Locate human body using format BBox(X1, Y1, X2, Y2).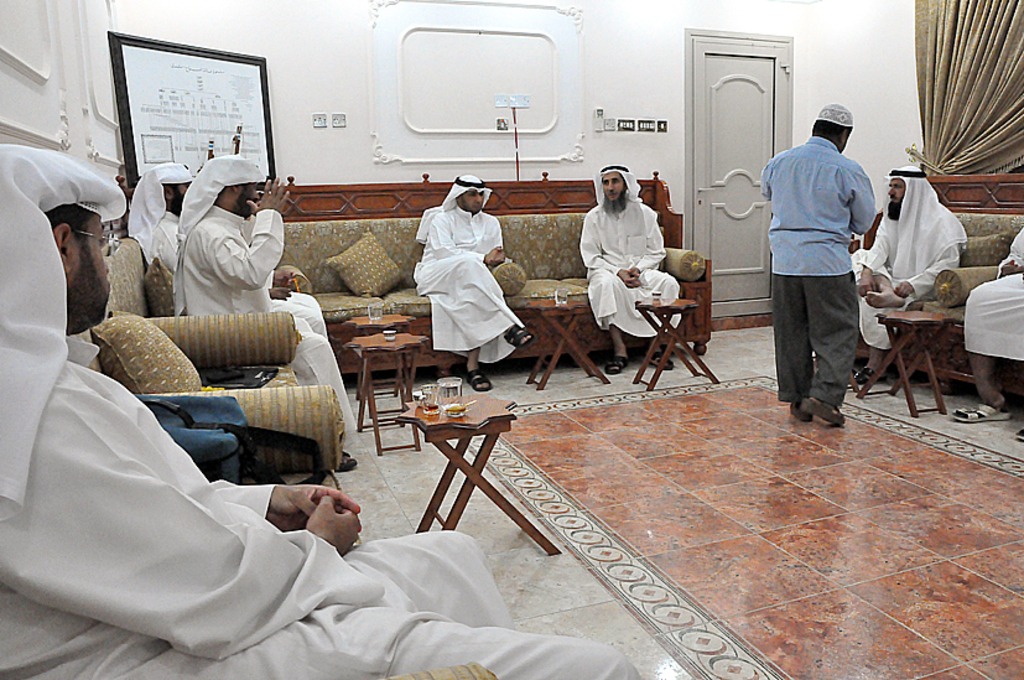
BBox(171, 177, 359, 466).
